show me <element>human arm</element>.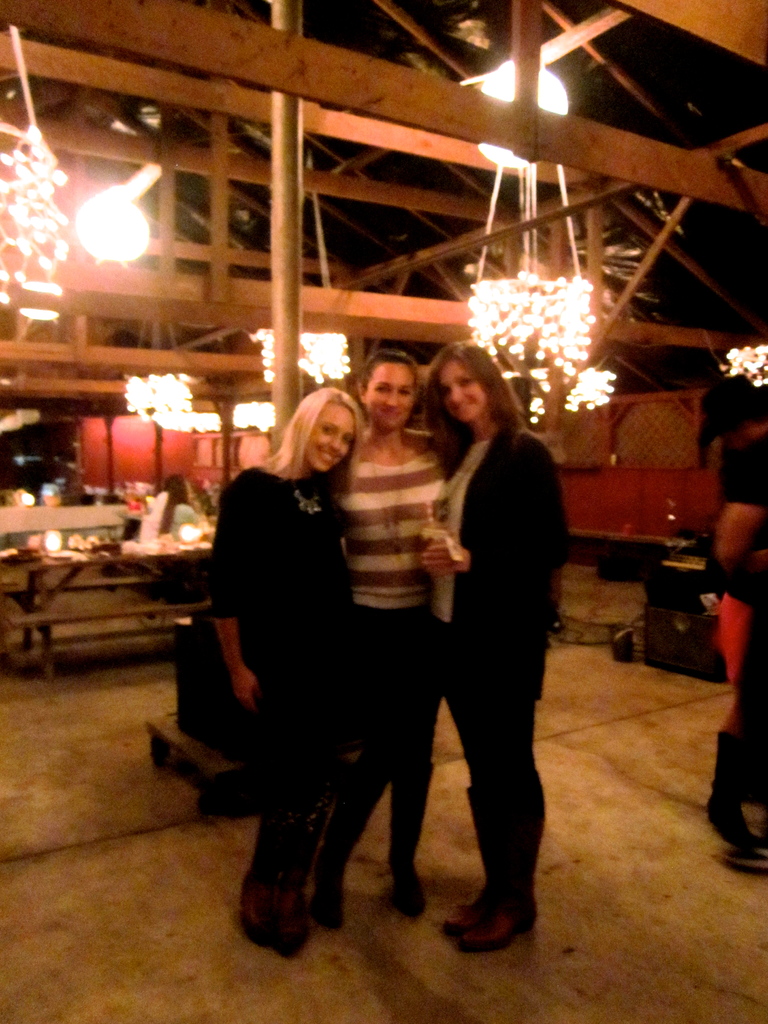
<element>human arm</element> is here: Rect(200, 481, 264, 725).
